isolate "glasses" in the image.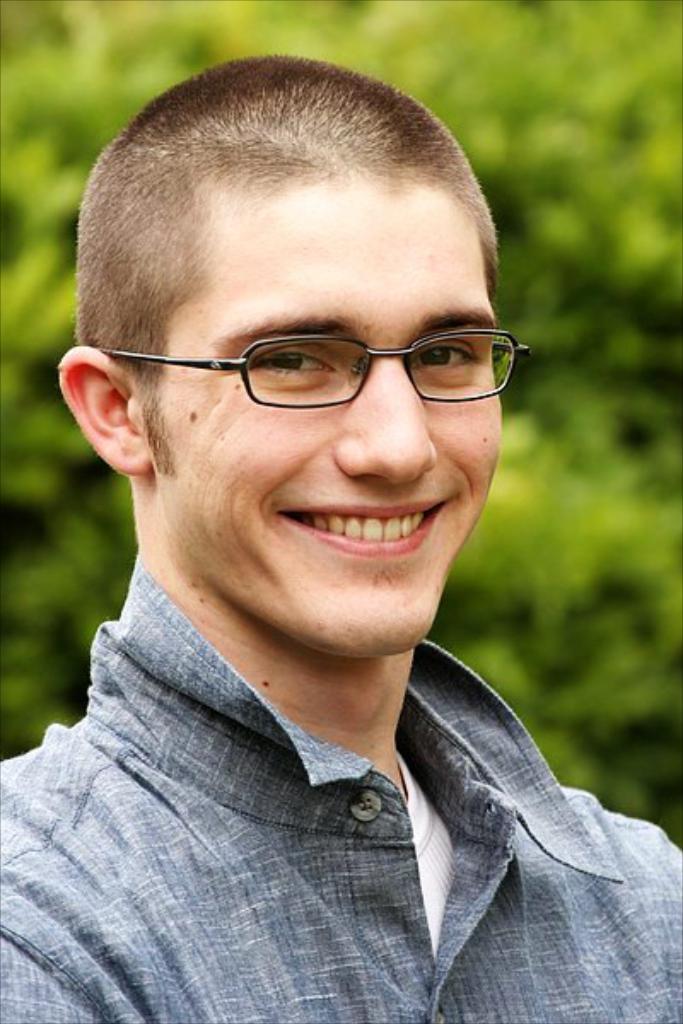
Isolated region: crop(111, 300, 528, 413).
